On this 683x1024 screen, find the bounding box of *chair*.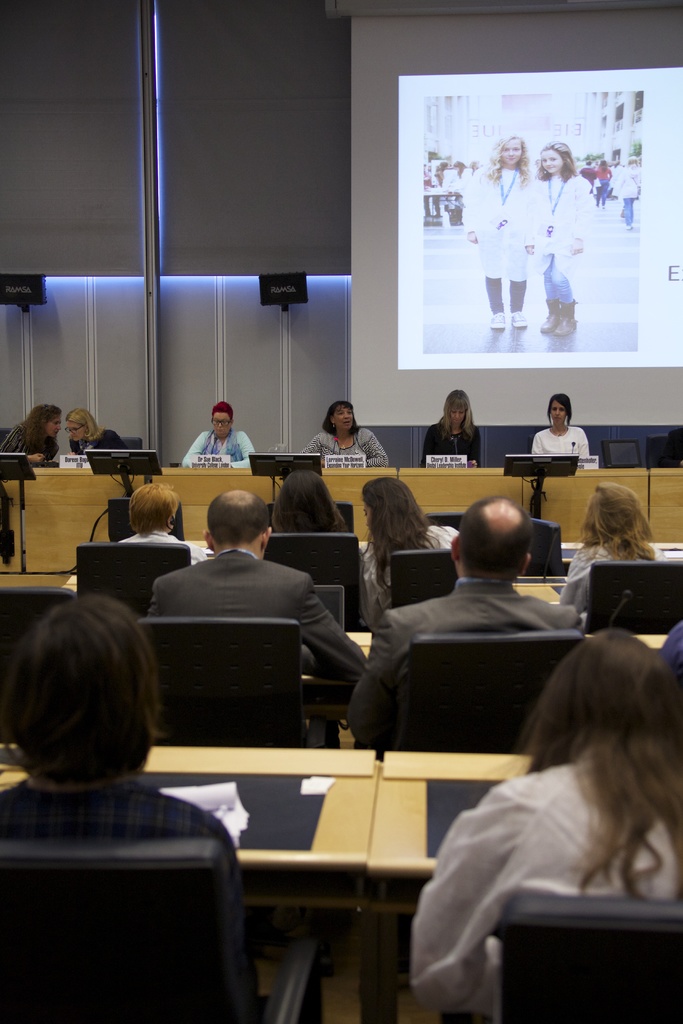
Bounding box: locate(602, 444, 636, 468).
